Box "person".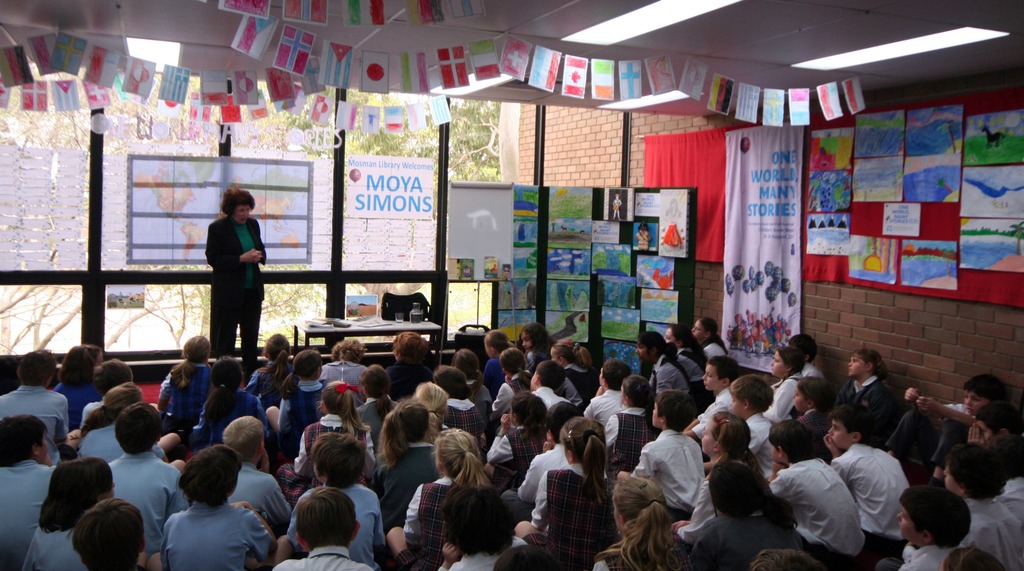
left=292, top=428, right=387, bottom=570.
